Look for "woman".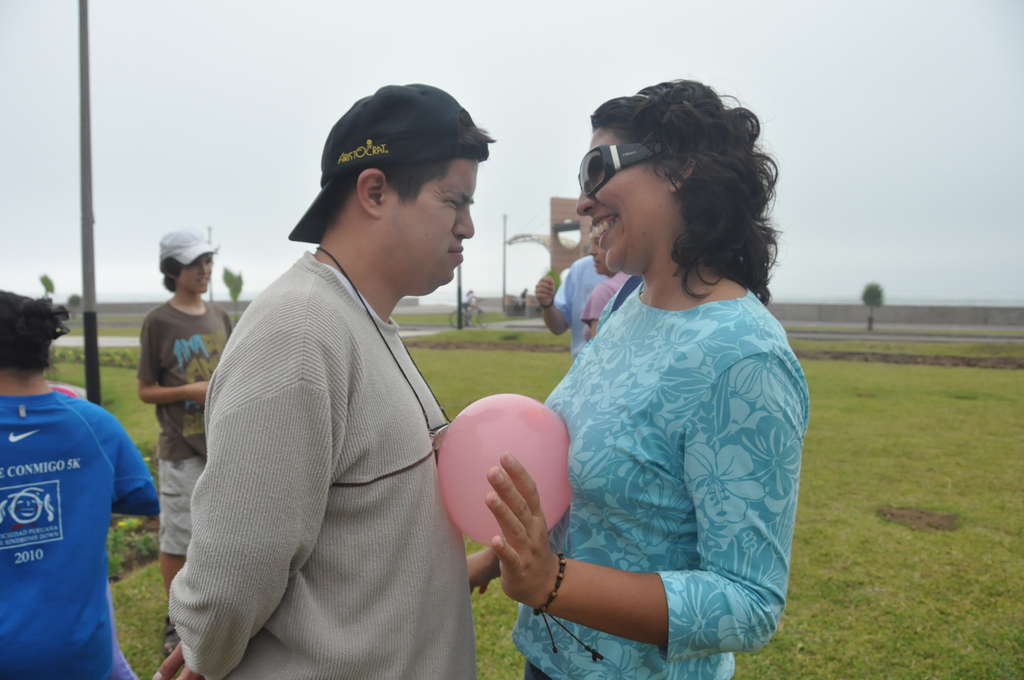
Found: box(0, 283, 163, 679).
